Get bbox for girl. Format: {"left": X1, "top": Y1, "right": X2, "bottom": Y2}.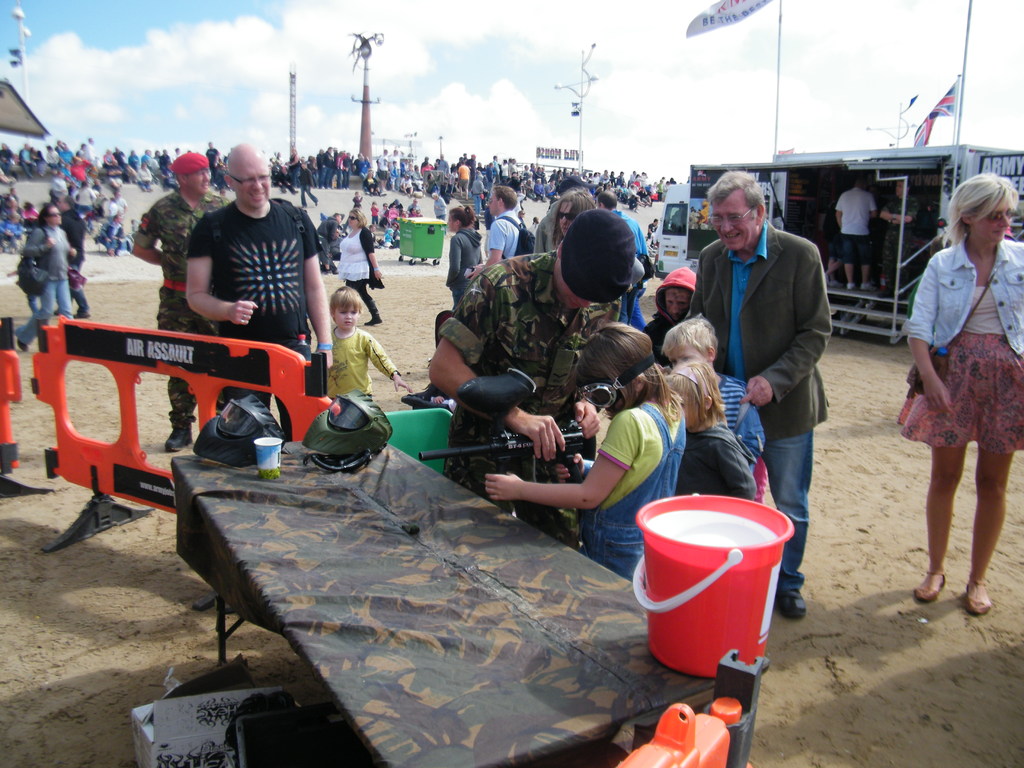
{"left": 310, "top": 290, "right": 414, "bottom": 400}.
